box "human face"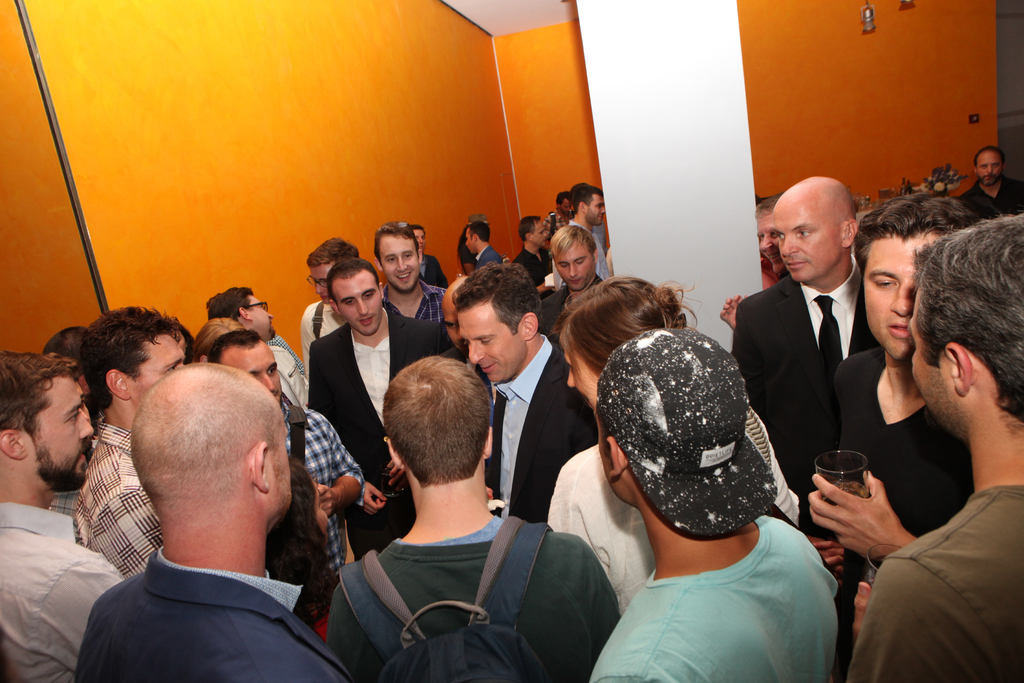
crop(462, 226, 476, 254)
